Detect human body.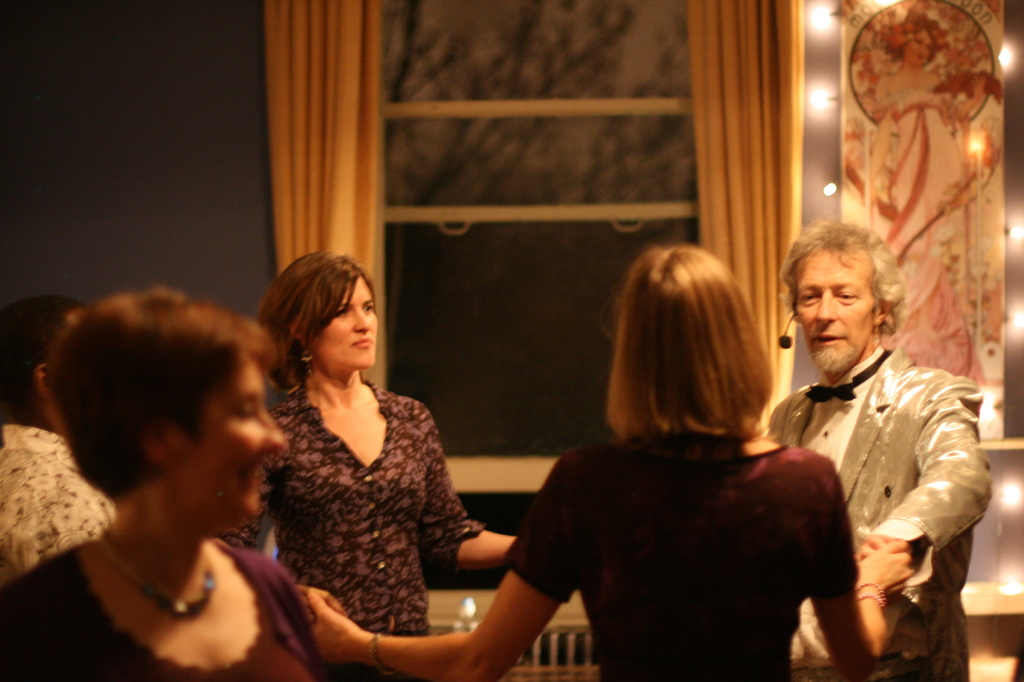
Detected at 0/532/330/681.
